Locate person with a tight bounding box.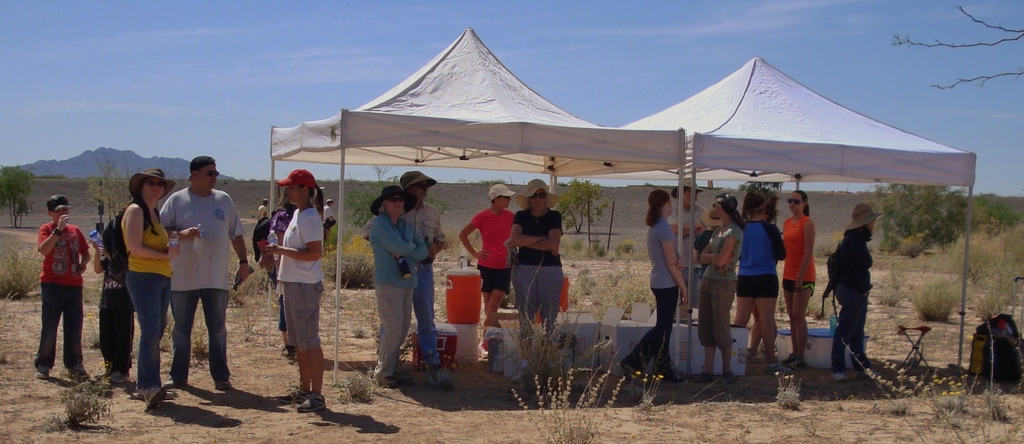
[x1=511, y1=184, x2=567, y2=349].
